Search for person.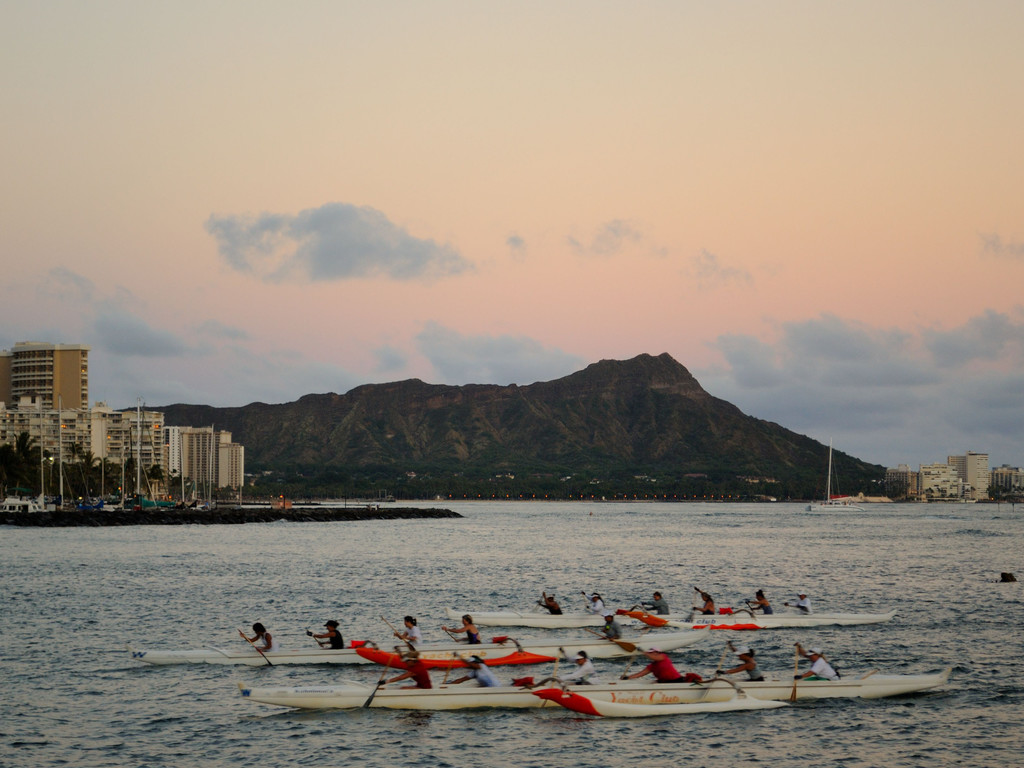
Found at 391, 615, 426, 644.
